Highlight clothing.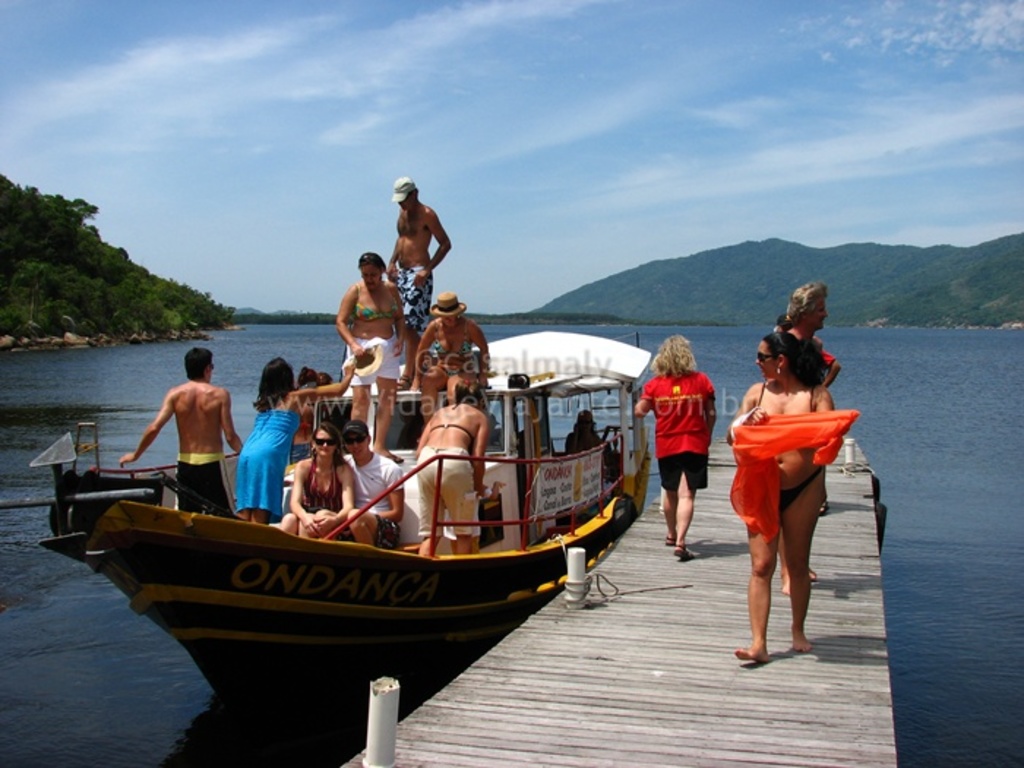
Highlighted region: locate(388, 257, 436, 341).
